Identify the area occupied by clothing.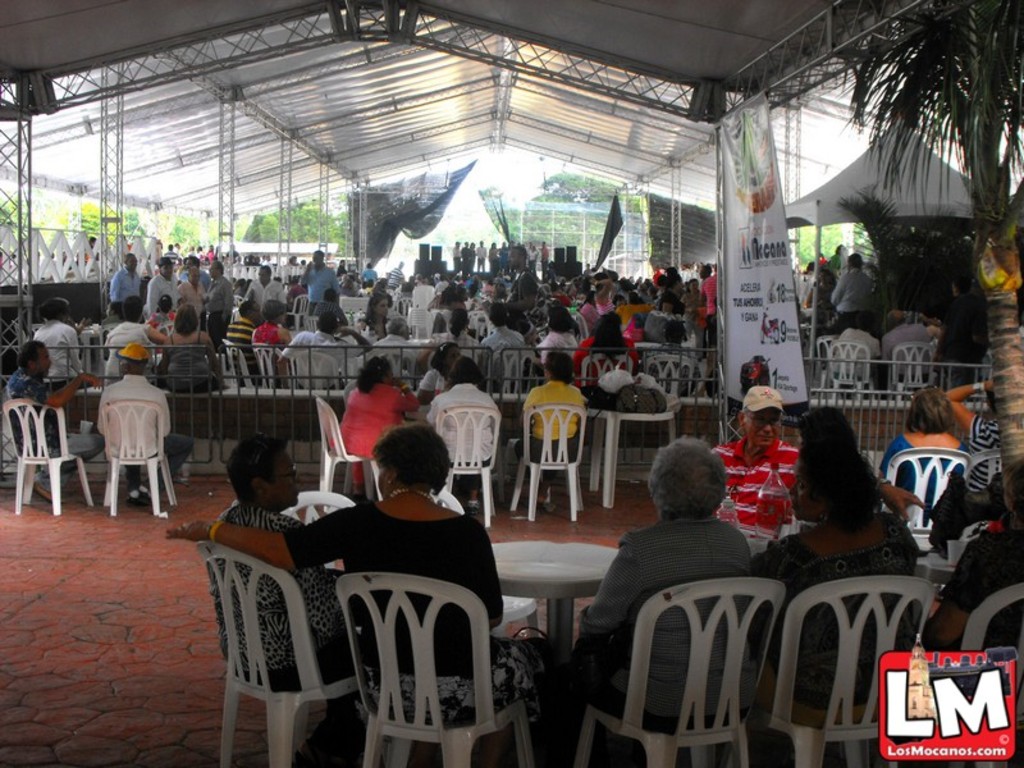
Area: {"left": 716, "top": 435, "right": 806, "bottom": 541}.
